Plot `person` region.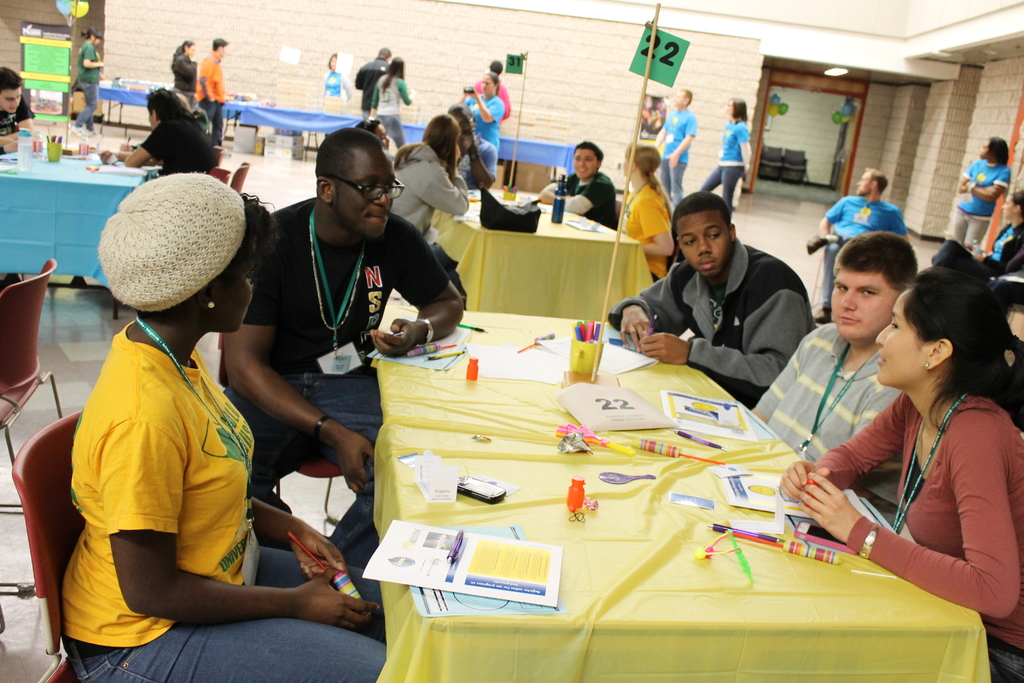
Plotted at 778, 262, 1023, 682.
